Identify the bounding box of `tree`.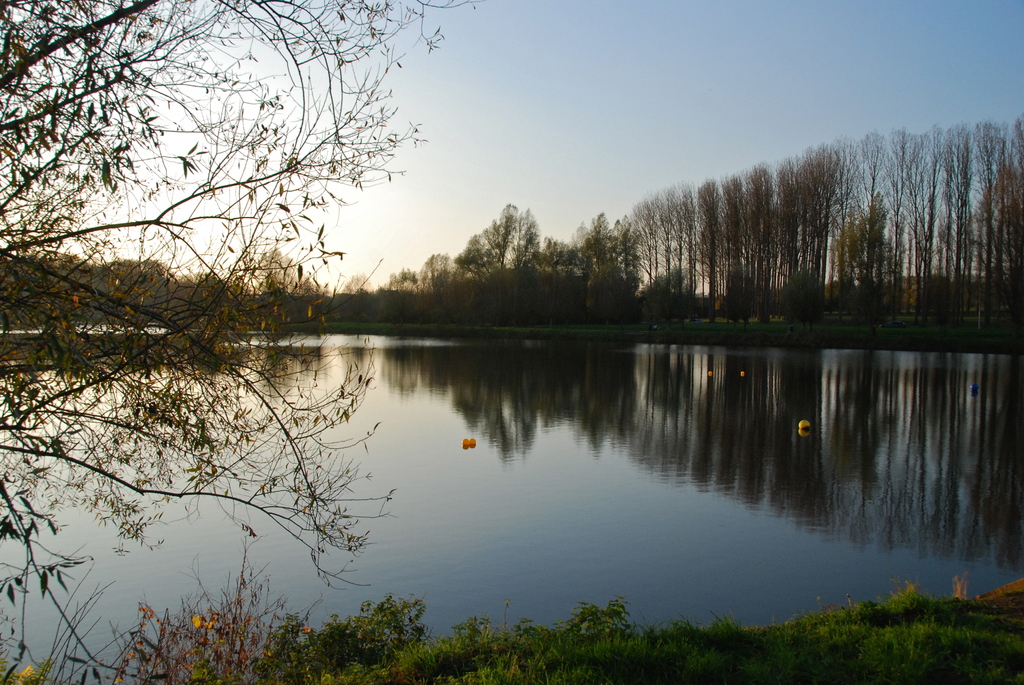
box=[0, 0, 477, 684].
